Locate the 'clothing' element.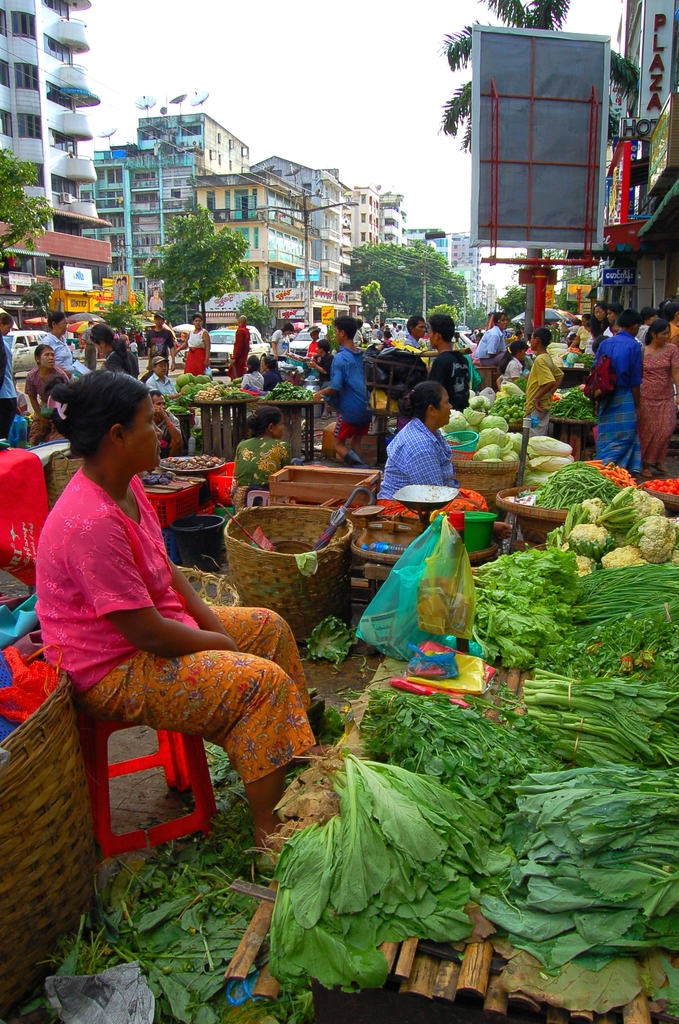
Element bbox: crop(0, 333, 18, 447).
